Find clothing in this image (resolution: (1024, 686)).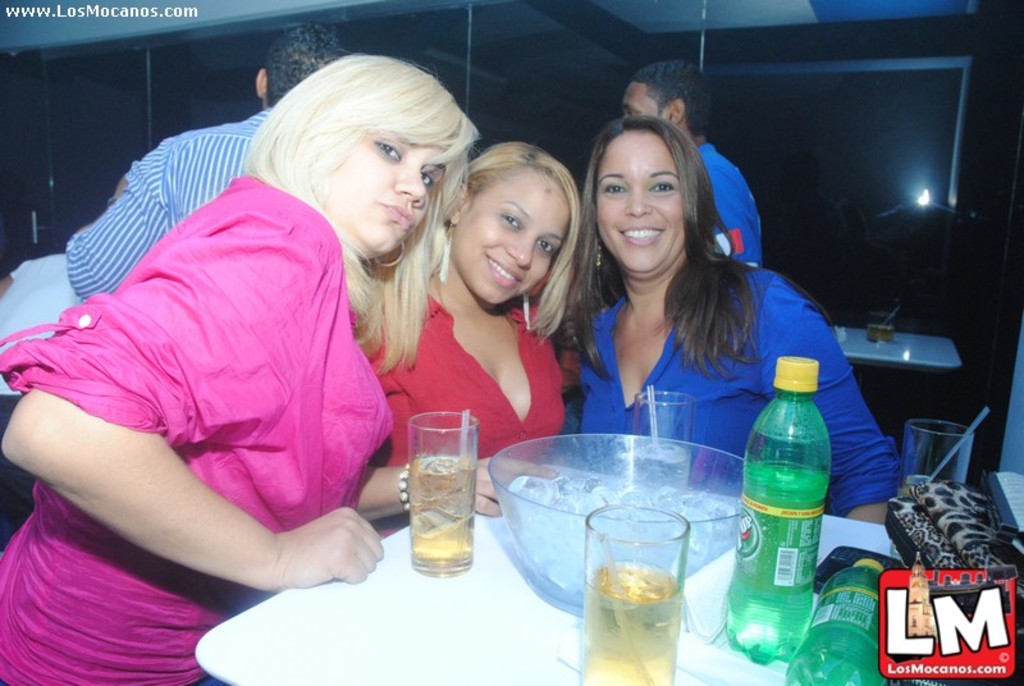
region(45, 114, 378, 617).
